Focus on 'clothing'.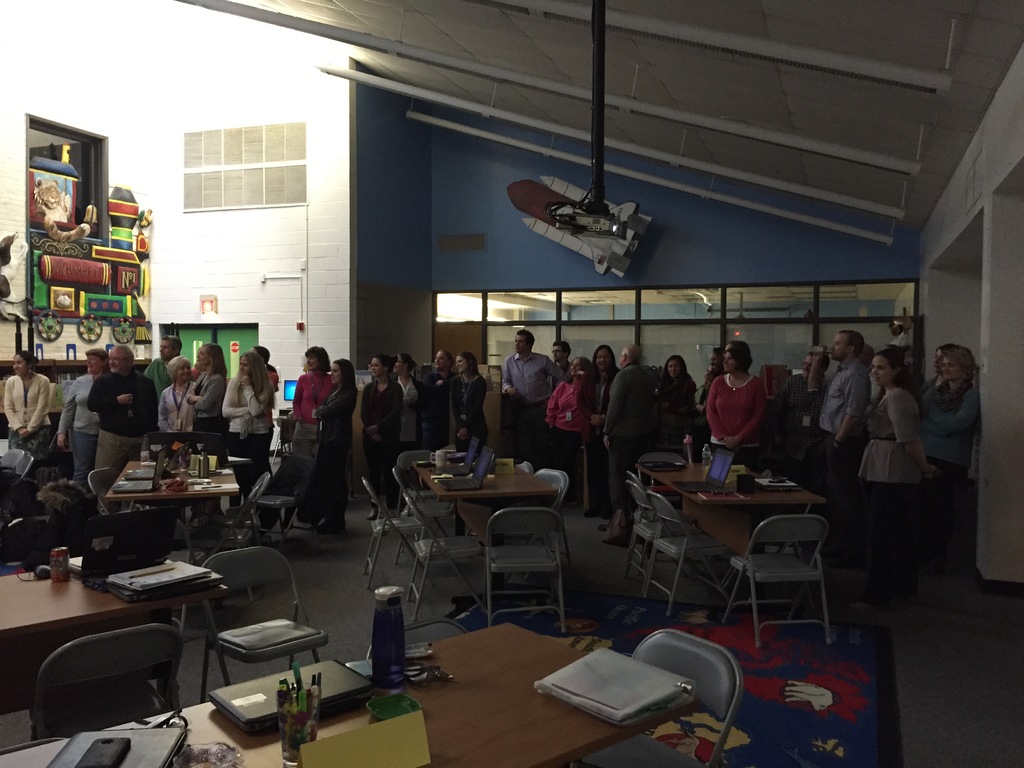
Focused at 461,374,493,462.
